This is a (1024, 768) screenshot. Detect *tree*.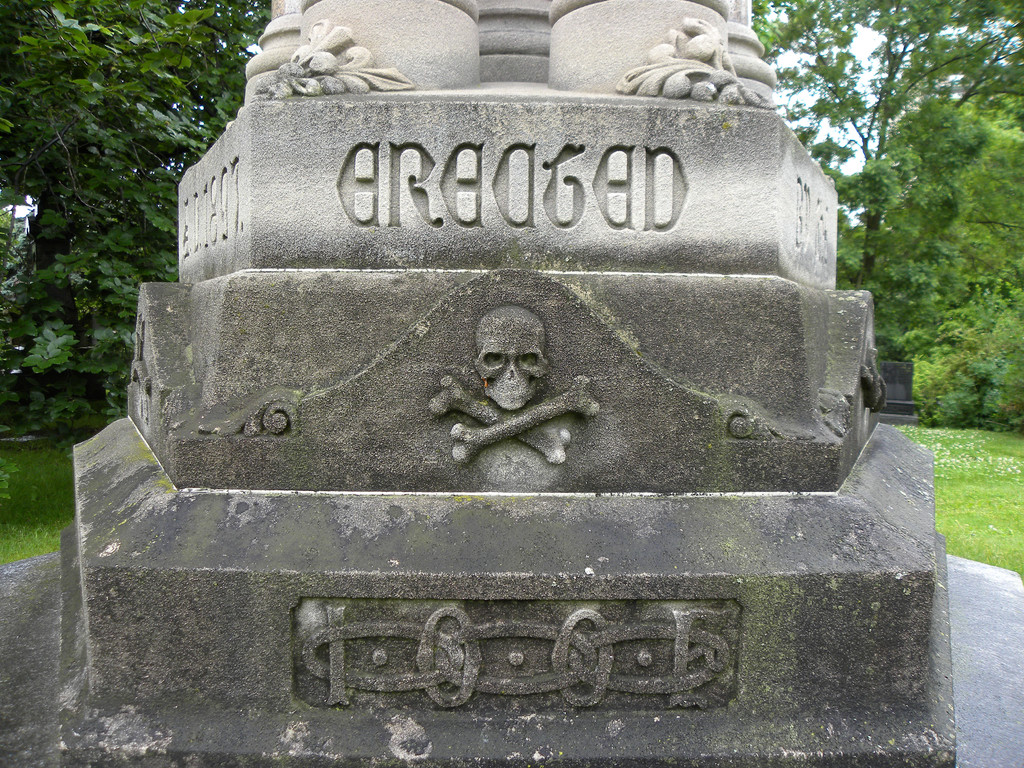
l=754, t=0, r=1023, b=424.
